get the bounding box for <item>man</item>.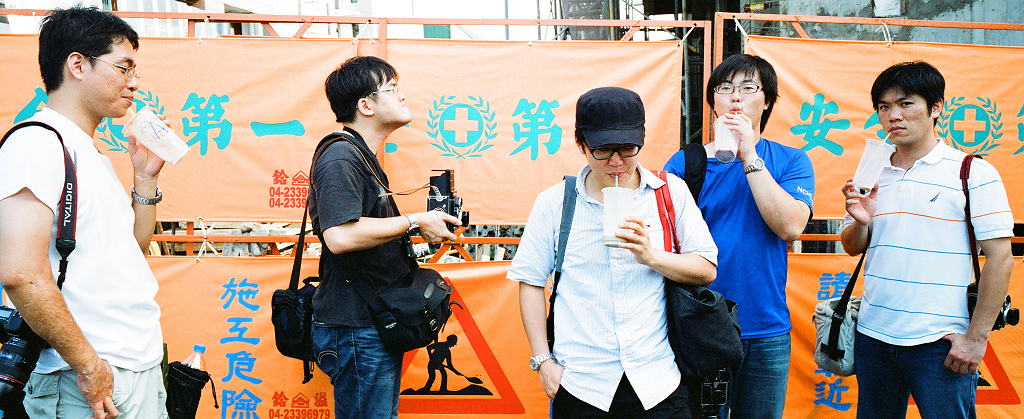
658:53:814:414.
